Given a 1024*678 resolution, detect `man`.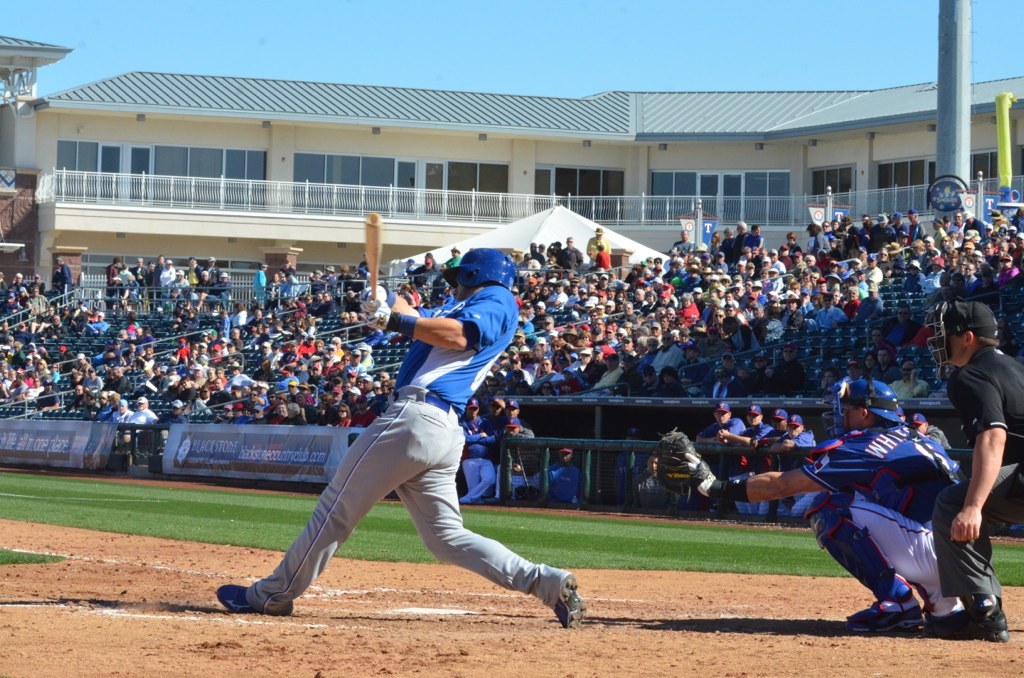
crop(550, 280, 571, 311).
